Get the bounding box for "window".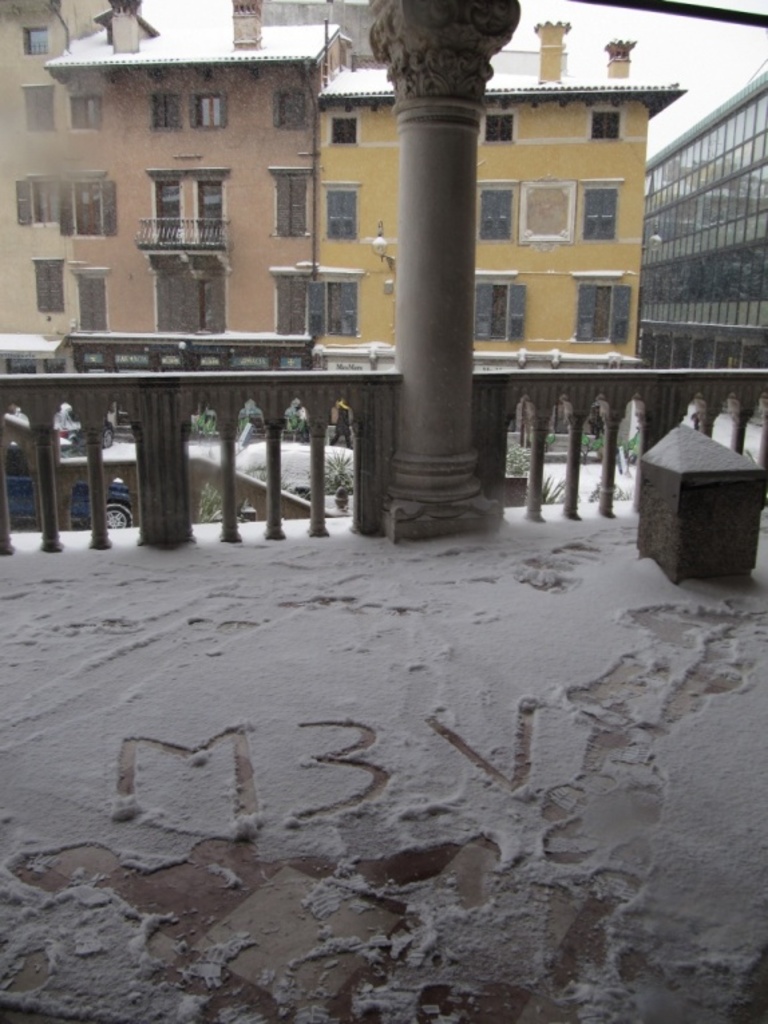
BBox(149, 91, 181, 129).
